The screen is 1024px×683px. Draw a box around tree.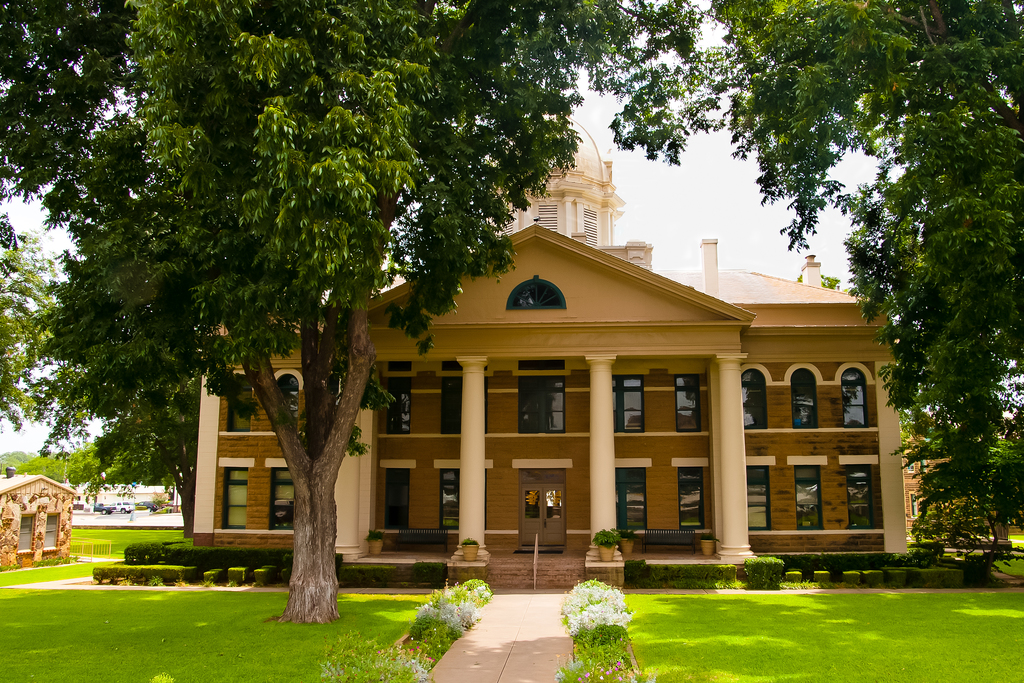
8:449:74:482.
